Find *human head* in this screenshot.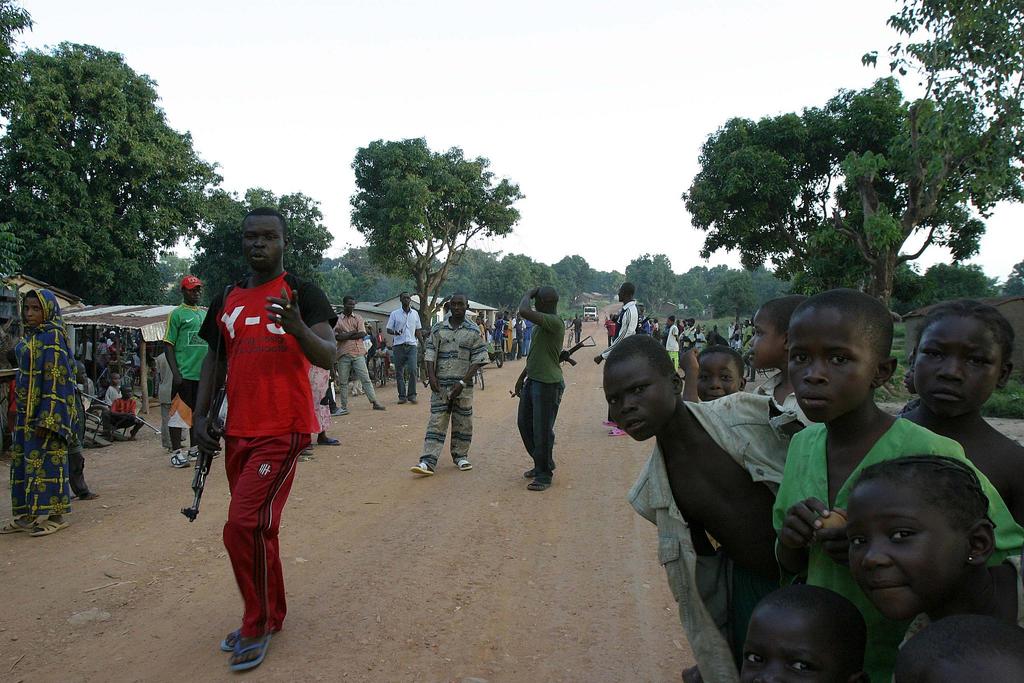
The bounding box for *human head* is [left=787, top=286, right=902, bottom=422].
